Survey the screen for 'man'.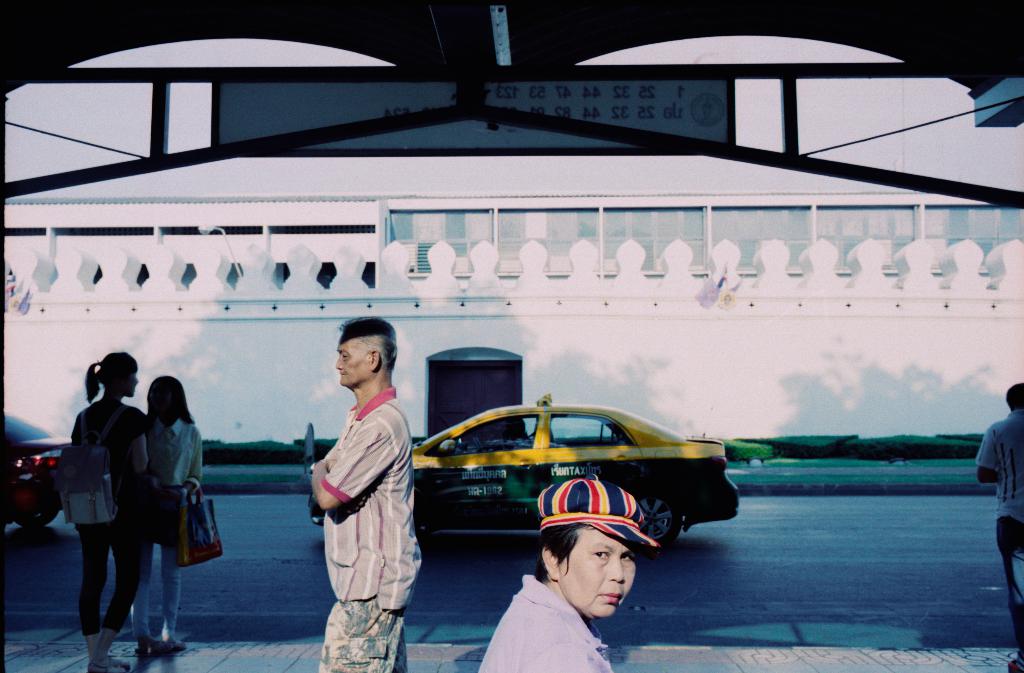
Survey found: {"x1": 971, "y1": 374, "x2": 1023, "y2": 672}.
